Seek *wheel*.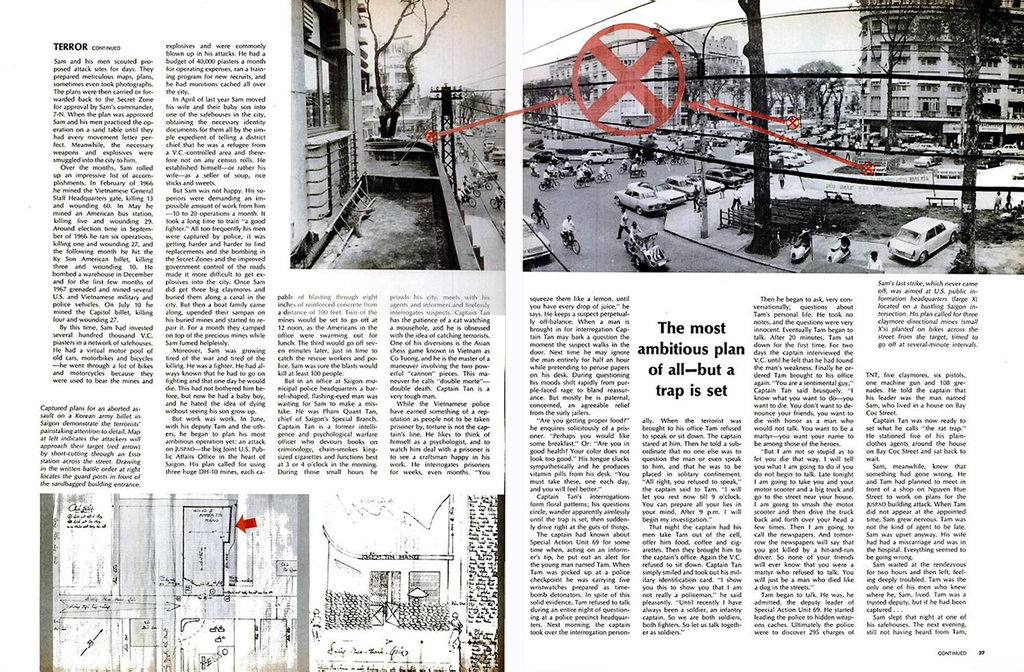
[x1=915, y1=252, x2=931, y2=265].
